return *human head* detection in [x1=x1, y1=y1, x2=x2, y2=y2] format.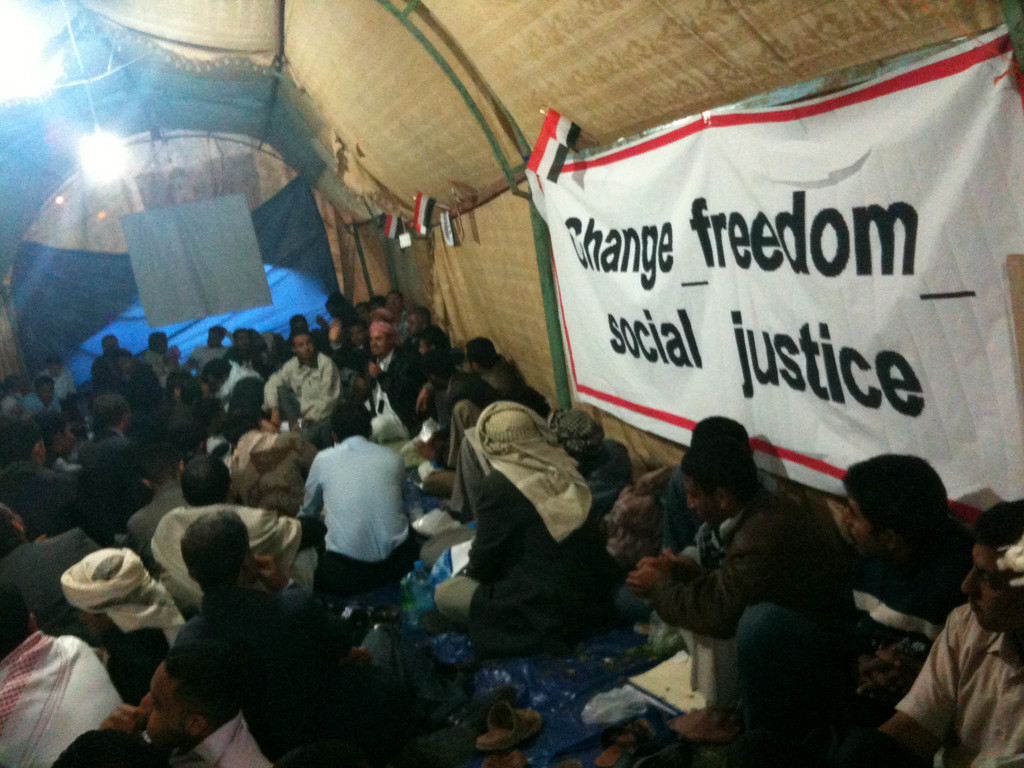
[x1=691, y1=429, x2=770, y2=527].
